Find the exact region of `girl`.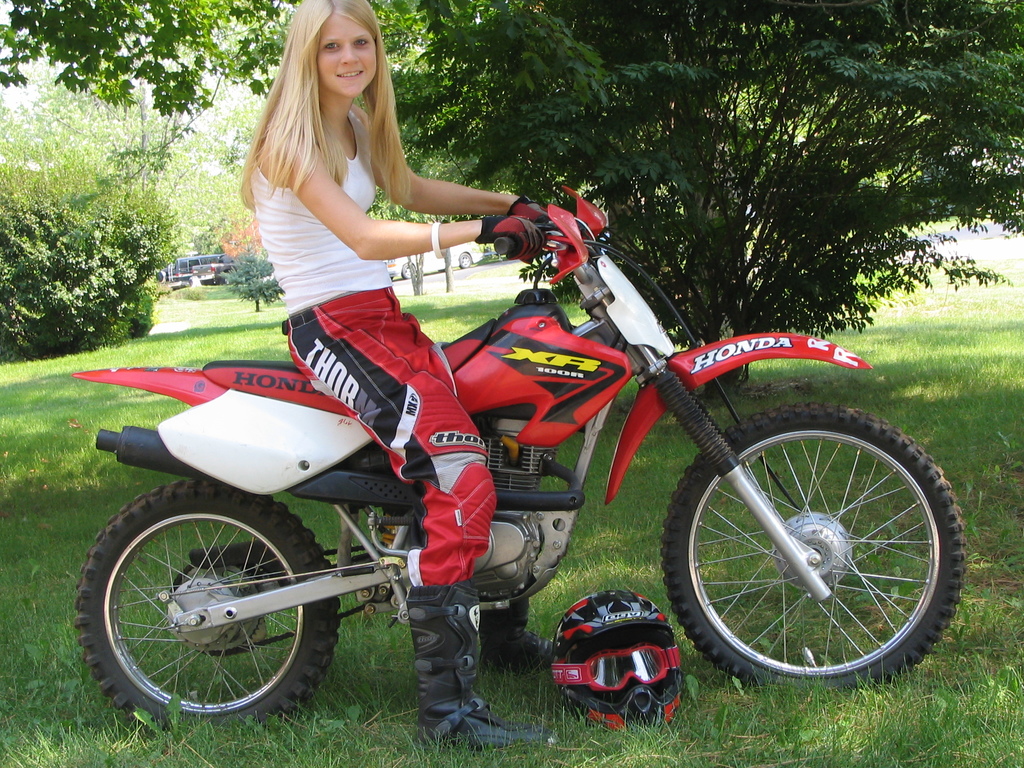
Exact region: box=[237, 0, 546, 756].
